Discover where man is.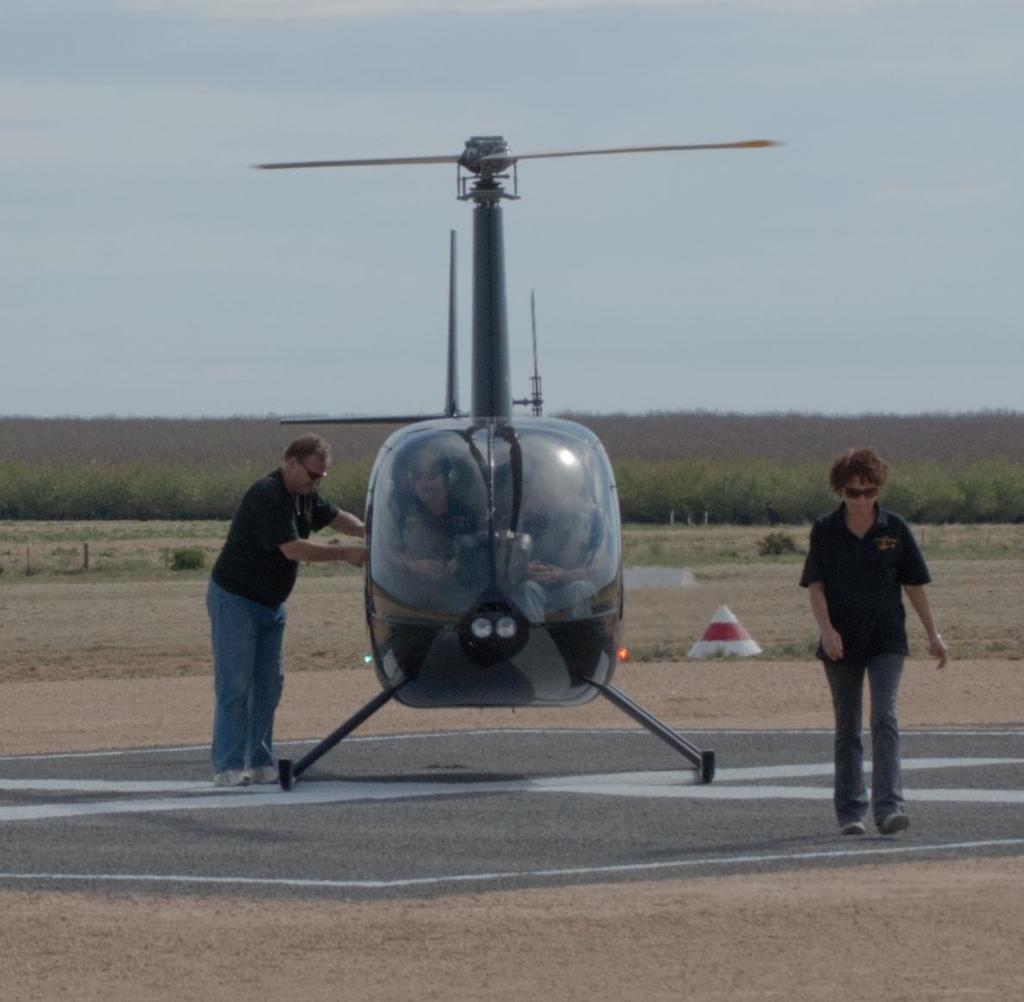
Discovered at box=[510, 450, 615, 625].
